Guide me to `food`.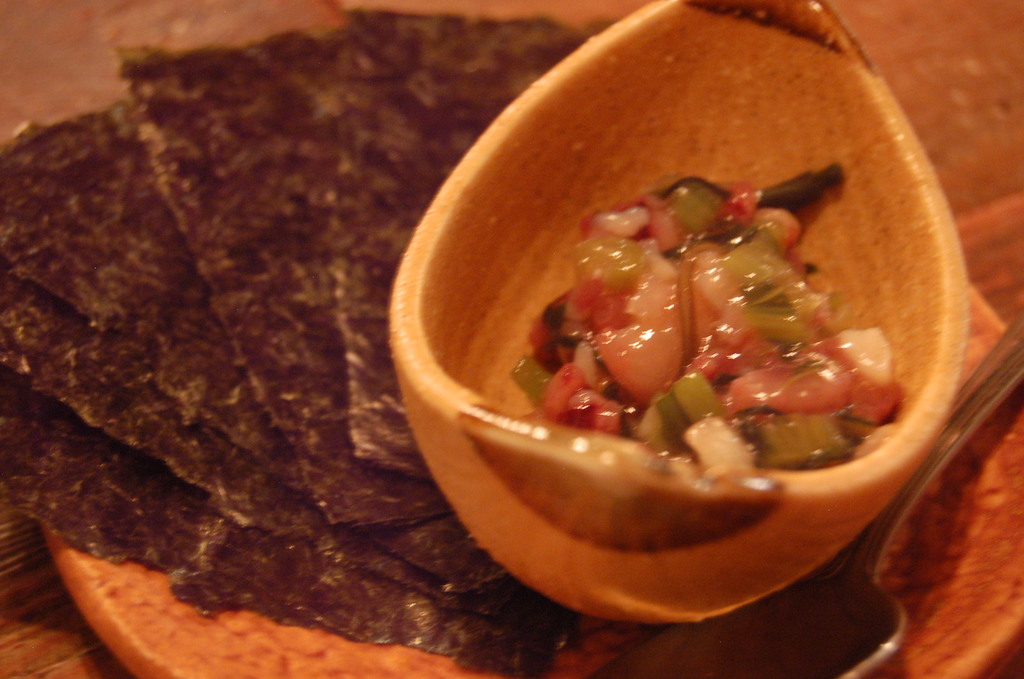
Guidance: left=445, top=161, right=925, bottom=586.
